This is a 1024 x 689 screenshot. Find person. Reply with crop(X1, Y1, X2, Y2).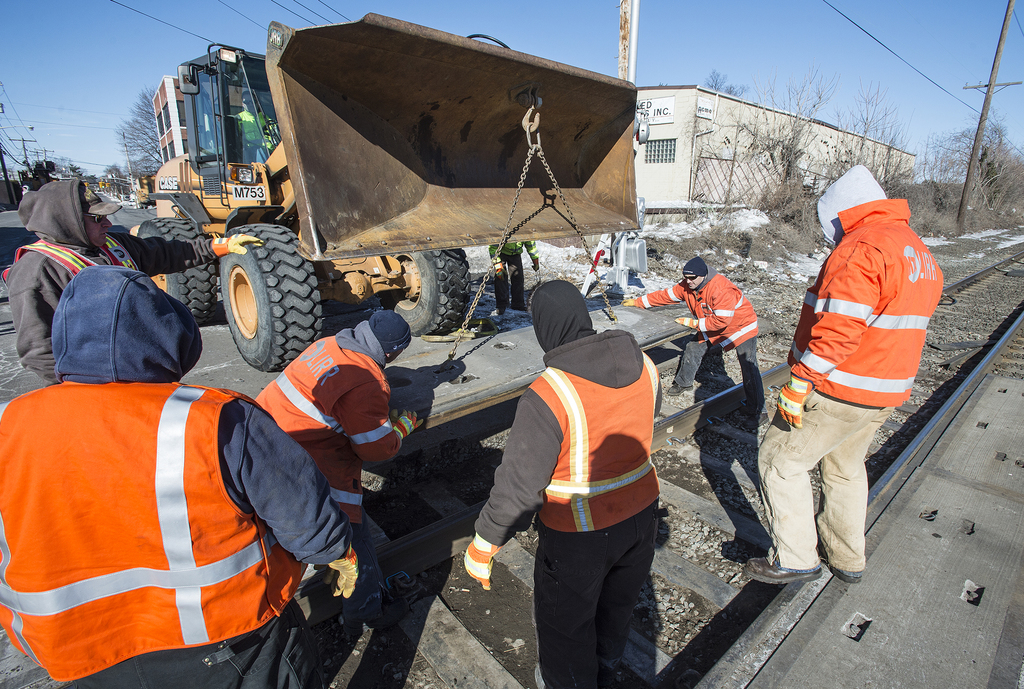
crop(755, 156, 940, 582).
